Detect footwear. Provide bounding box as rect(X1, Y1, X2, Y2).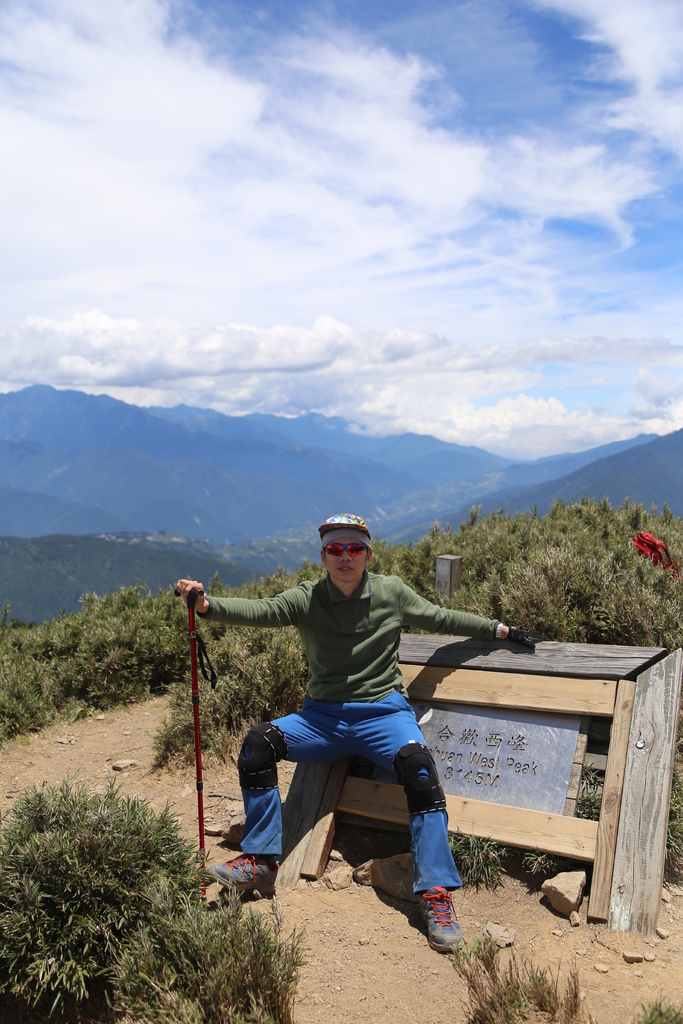
rect(417, 886, 482, 969).
